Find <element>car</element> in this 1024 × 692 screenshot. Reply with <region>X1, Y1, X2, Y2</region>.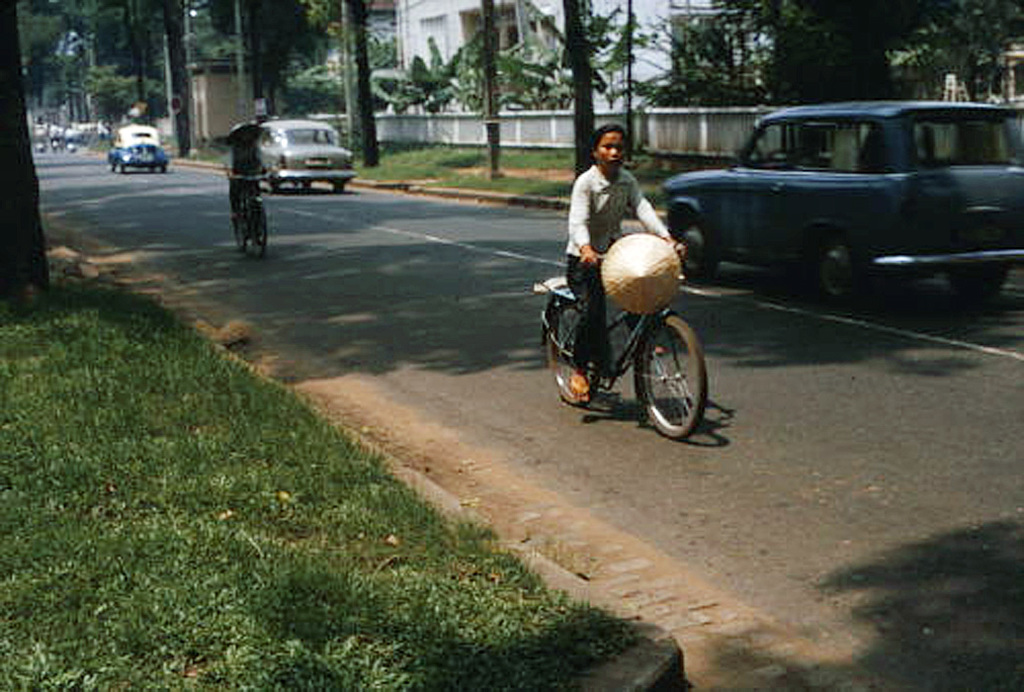
<region>608, 108, 1017, 305</region>.
